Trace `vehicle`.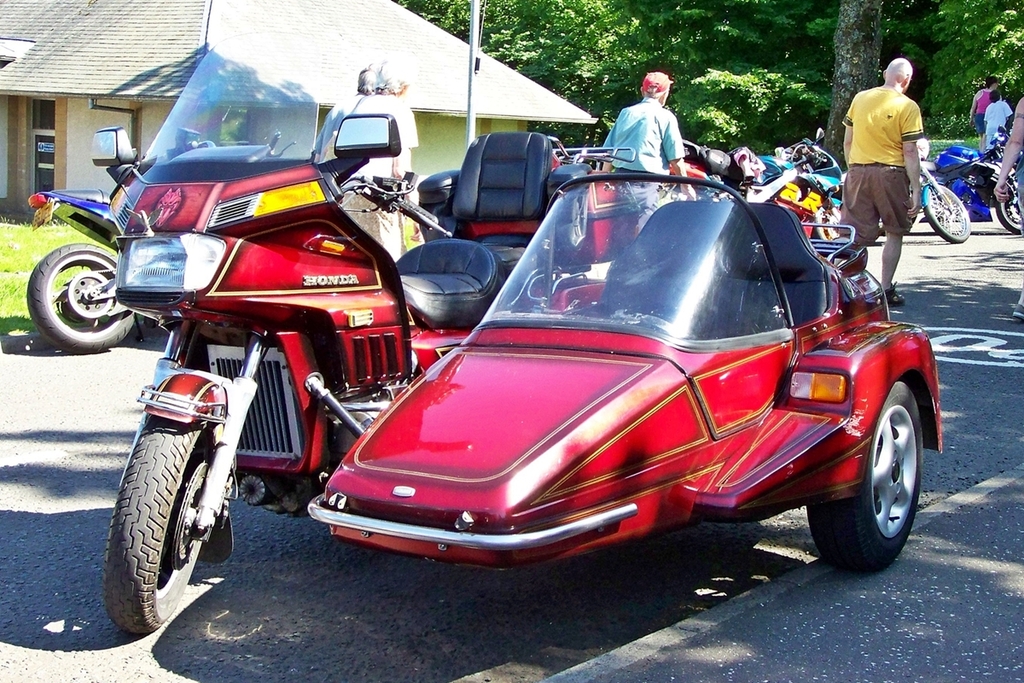
Traced to (x1=89, y1=21, x2=951, y2=638).
